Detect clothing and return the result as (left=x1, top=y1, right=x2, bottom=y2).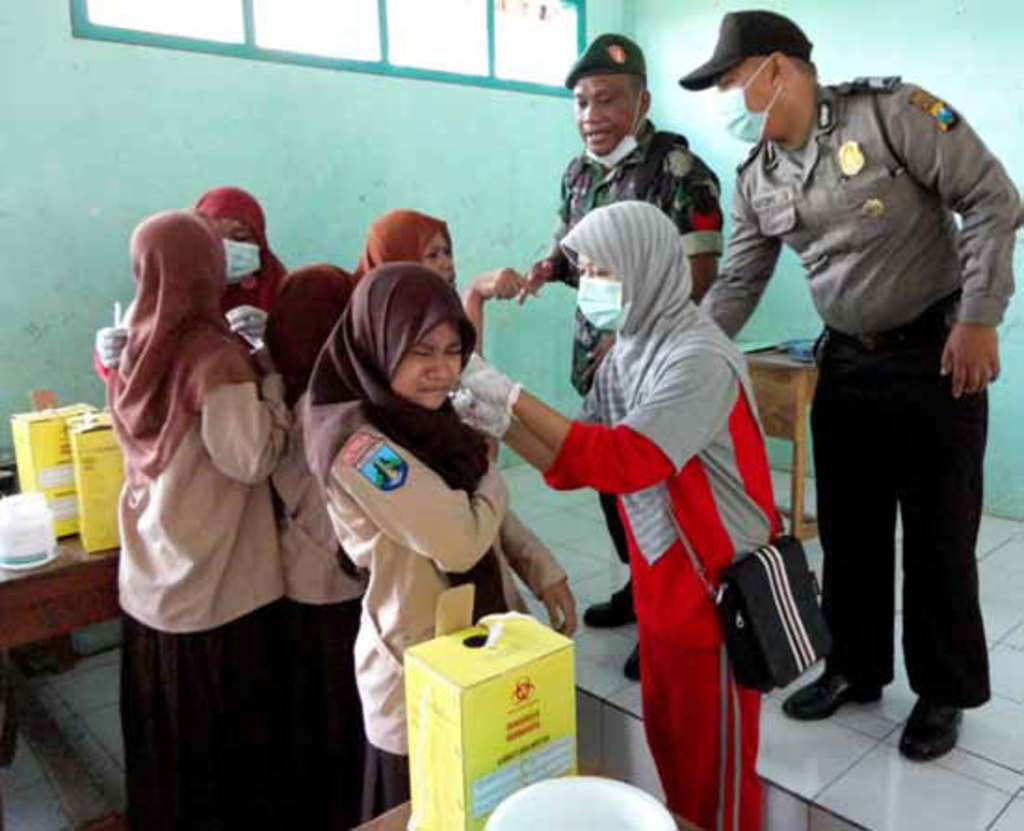
(left=351, top=734, right=427, bottom=822).
